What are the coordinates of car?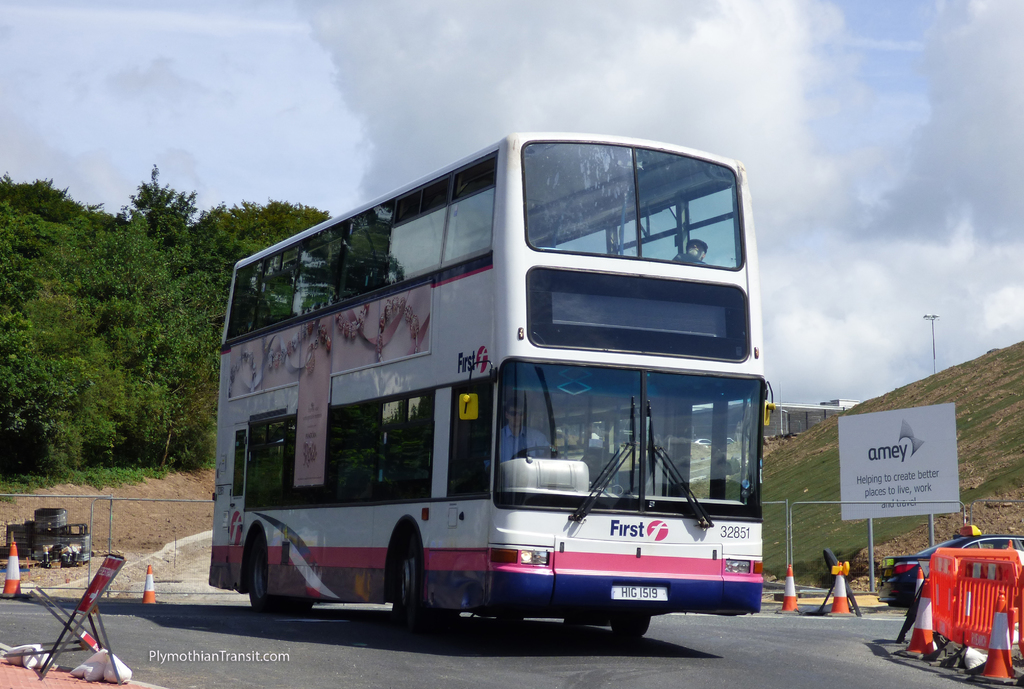
x1=870 y1=530 x2=1023 y2=606.
